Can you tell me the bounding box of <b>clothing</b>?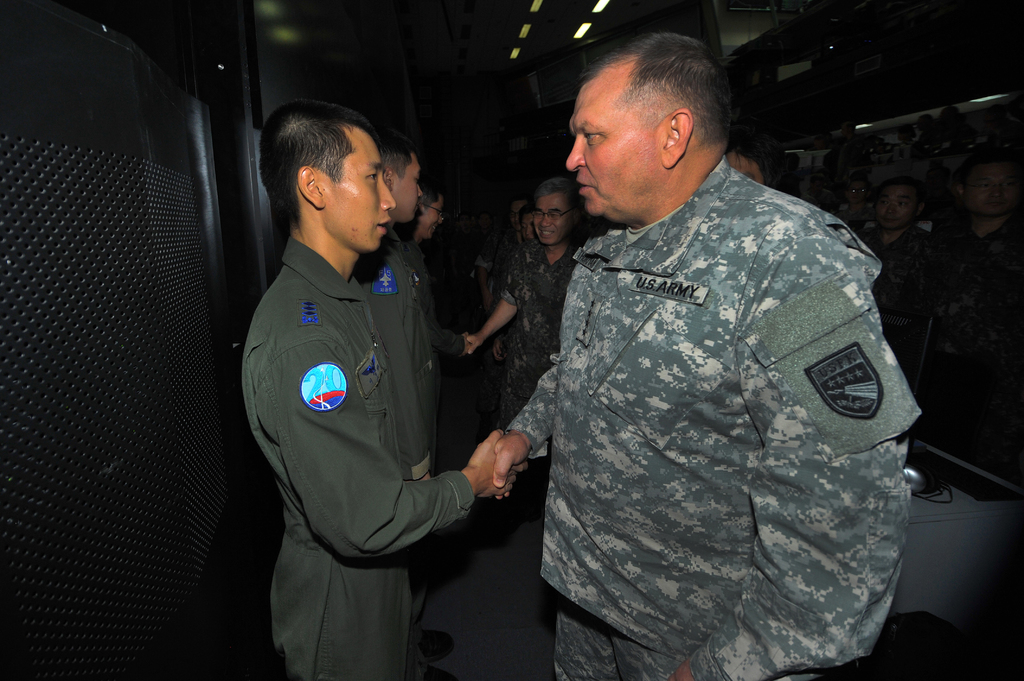
x1=468, y1=230, x2=516, y2=286.
